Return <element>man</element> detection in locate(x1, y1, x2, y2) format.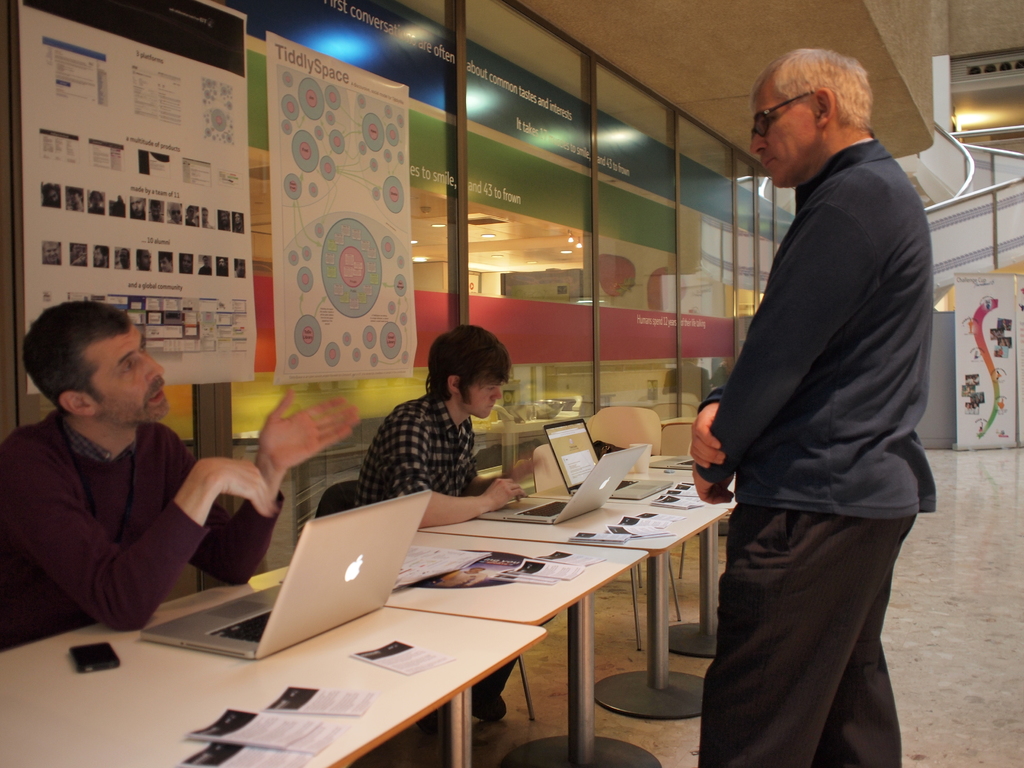
locate(689, 40, 943, 767).
